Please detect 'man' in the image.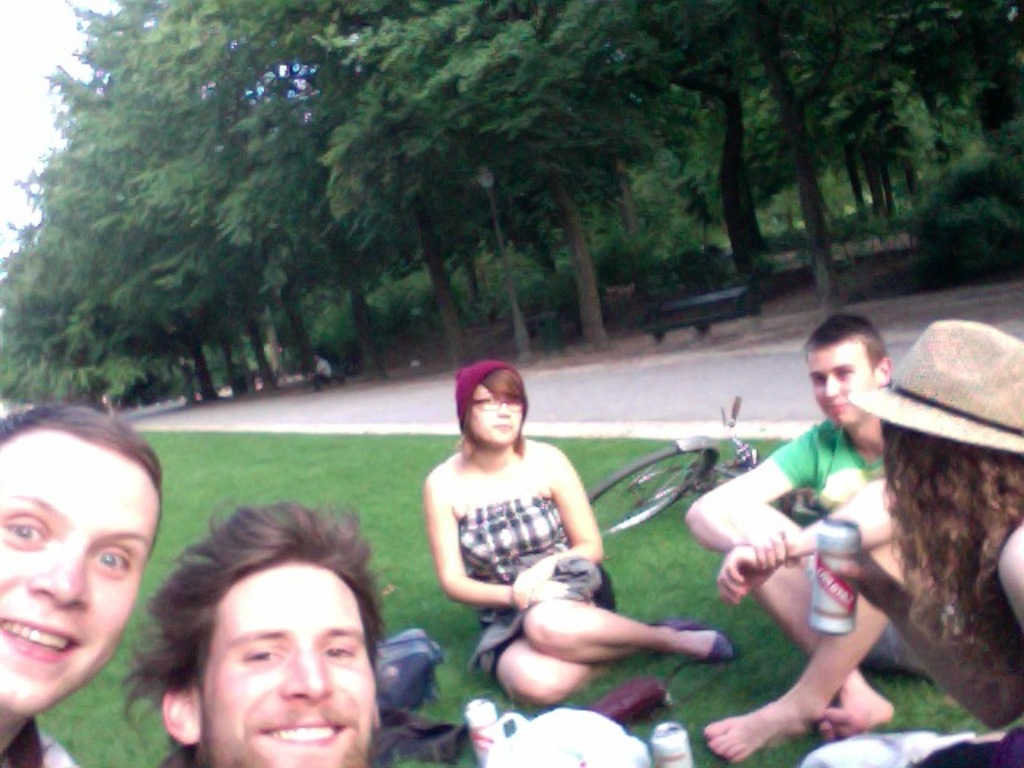
box(0, 397, 181, 766).
